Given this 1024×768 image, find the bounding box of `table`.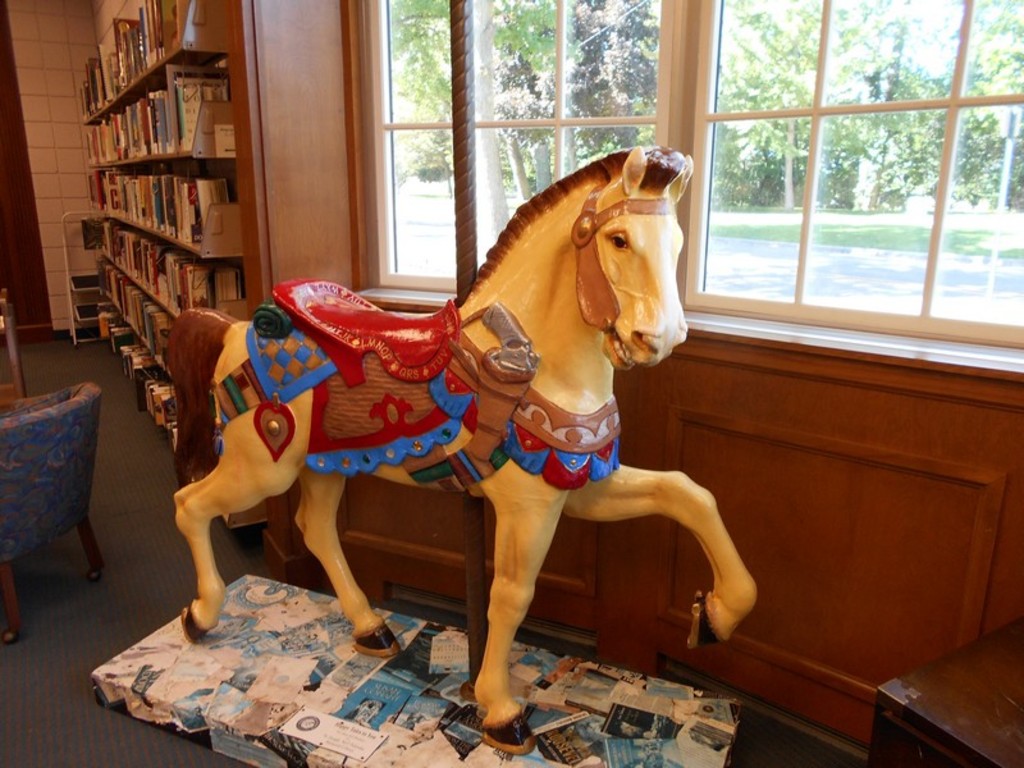
bbox=(876, 614, 1023, 767).
